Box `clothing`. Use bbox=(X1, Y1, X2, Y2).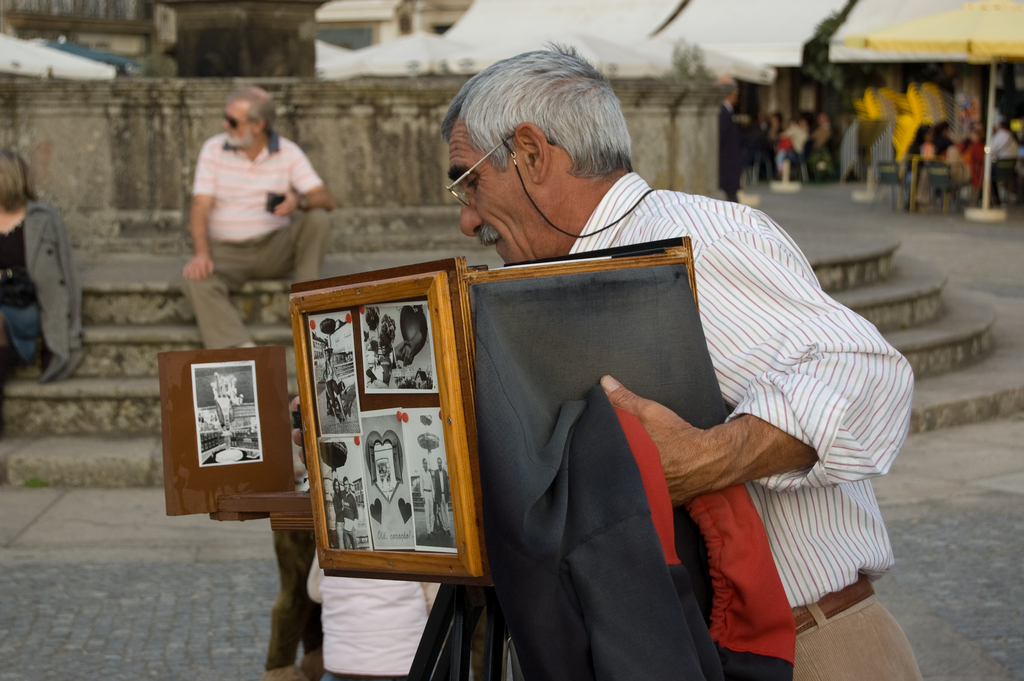
bbox=(466, 261, 792, 680).
